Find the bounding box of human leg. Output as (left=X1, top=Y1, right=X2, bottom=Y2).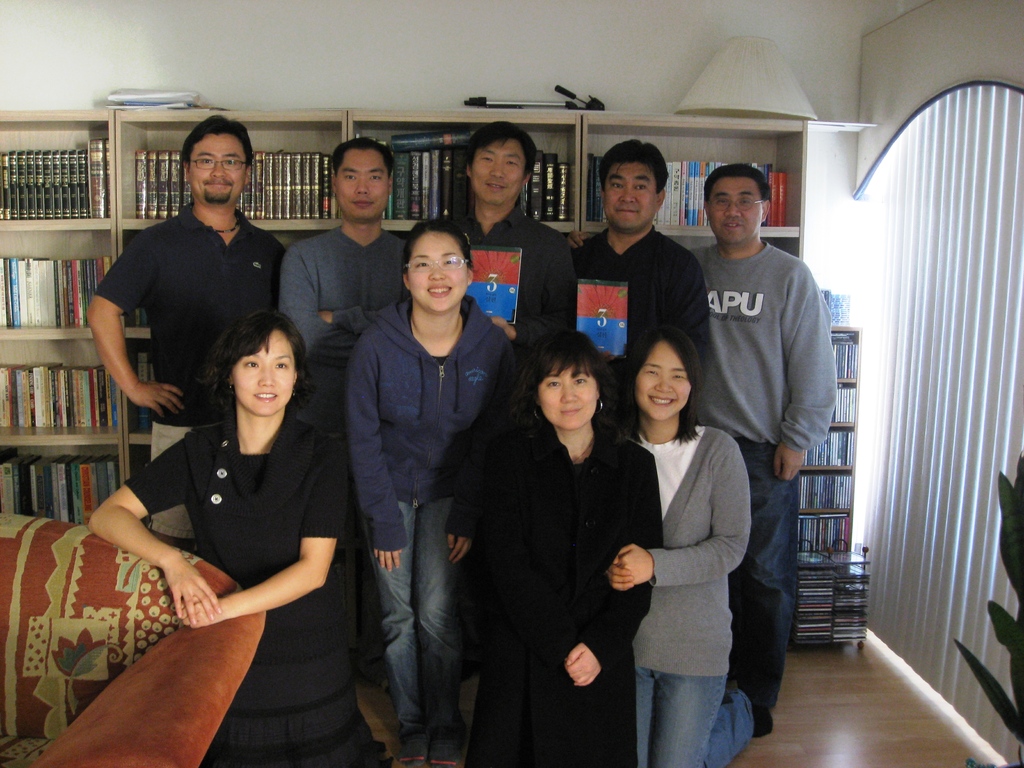
(left=146, top=422, right=195, bottom=538).
